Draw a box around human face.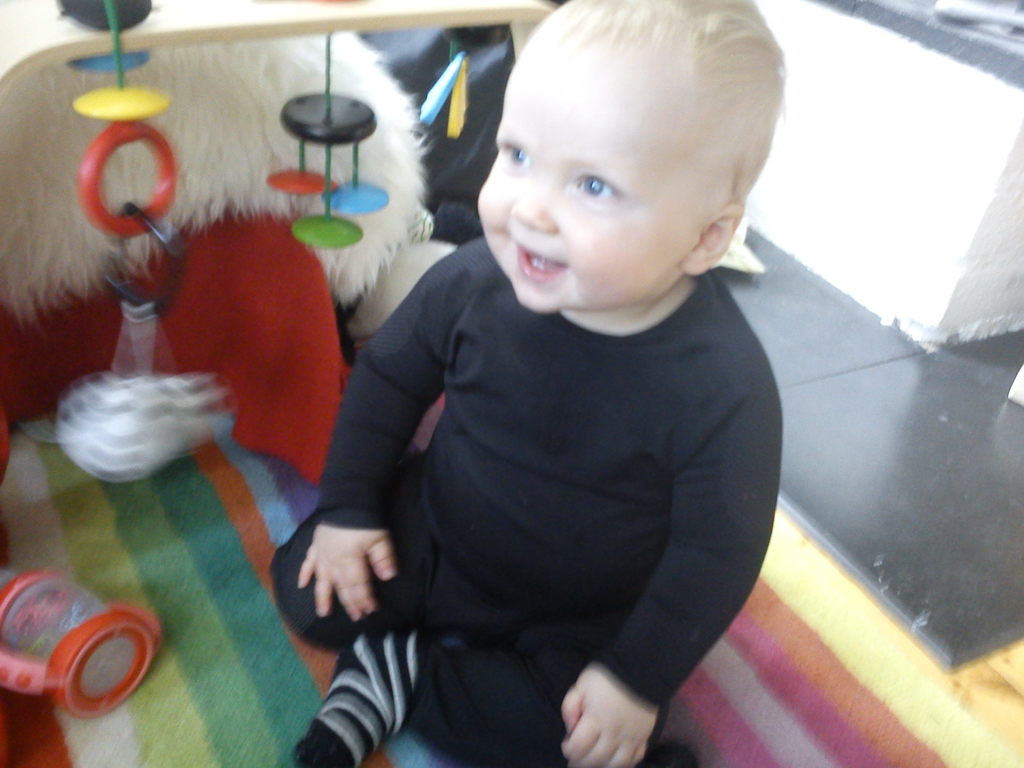
locate(477, 41, 723, 317).
